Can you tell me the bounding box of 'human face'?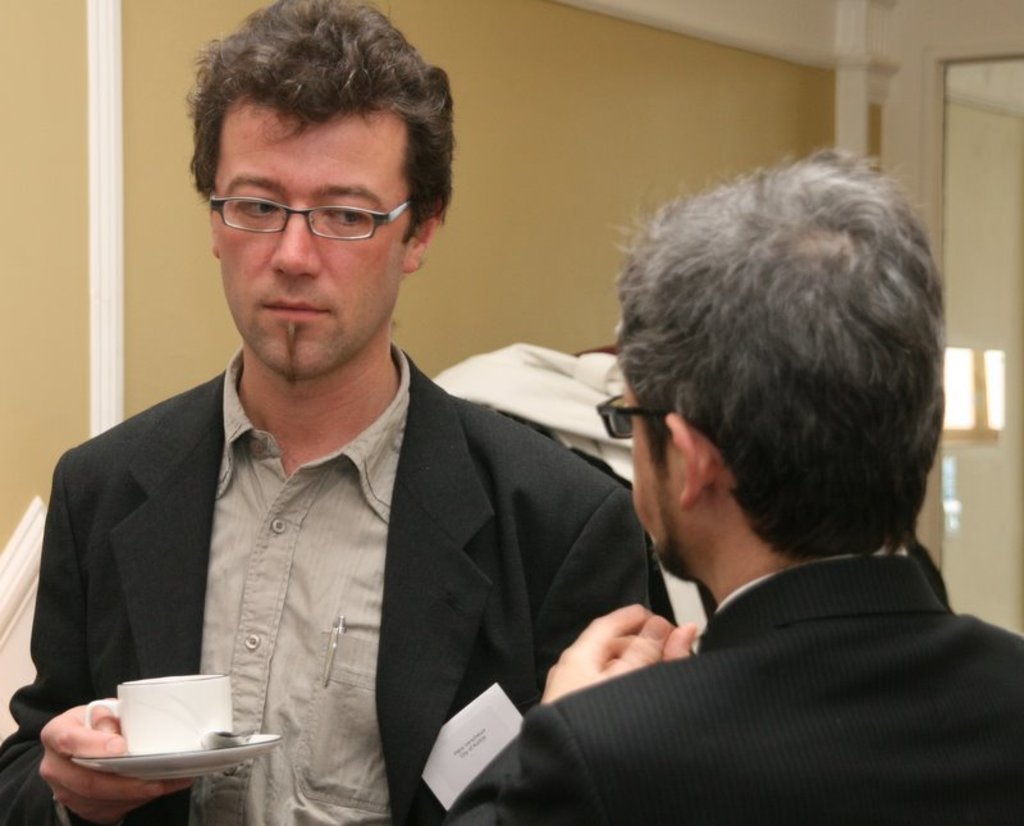
bbox=[623, 369, 680, 572].
